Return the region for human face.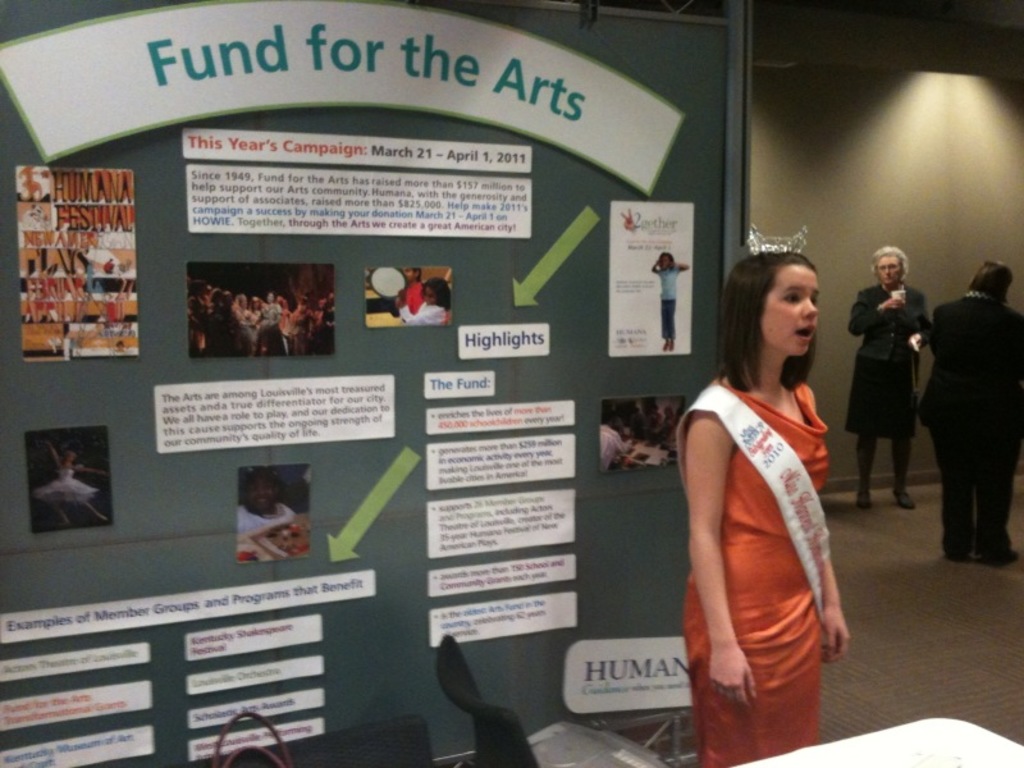
detection(762, 266, 819, 358).
